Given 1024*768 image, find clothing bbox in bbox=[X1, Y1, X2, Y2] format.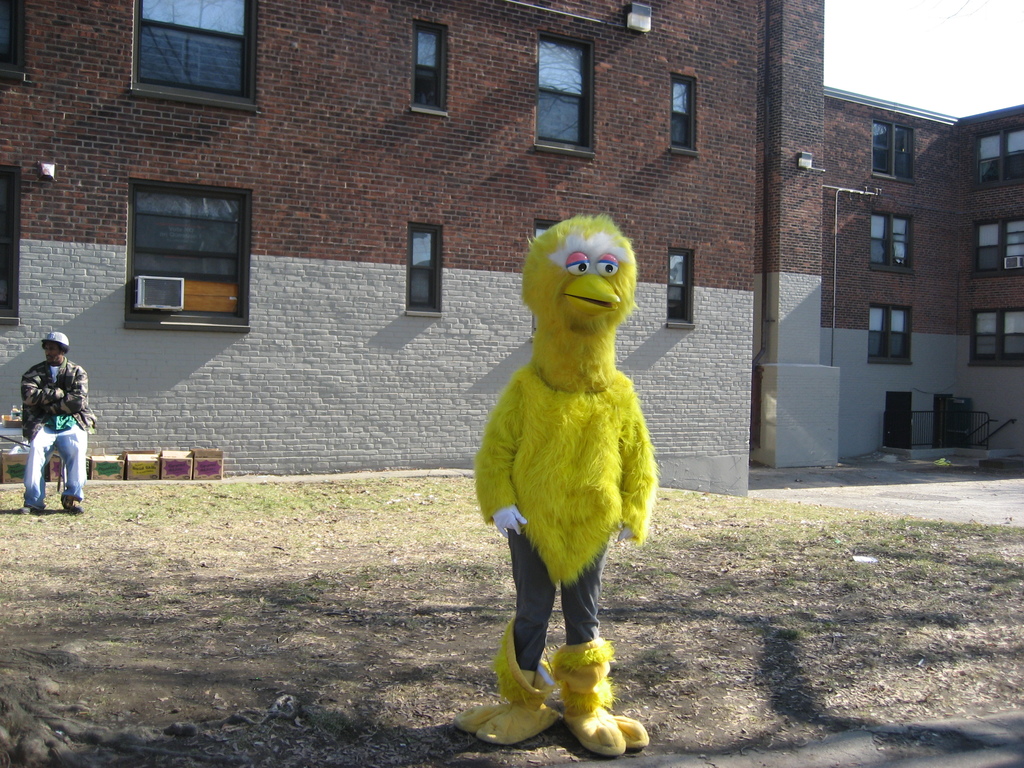
bbox=[467, 246, 653, 677].
